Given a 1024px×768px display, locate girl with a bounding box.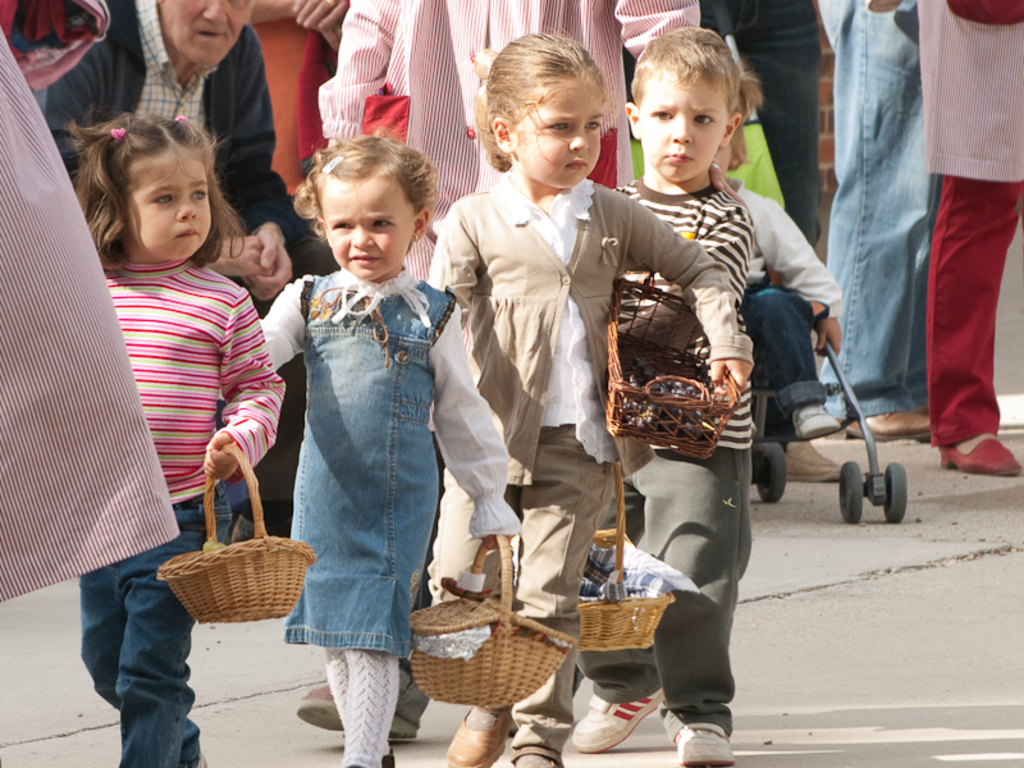
Located: x1=72 y1=106 x2=285 y2=767.
